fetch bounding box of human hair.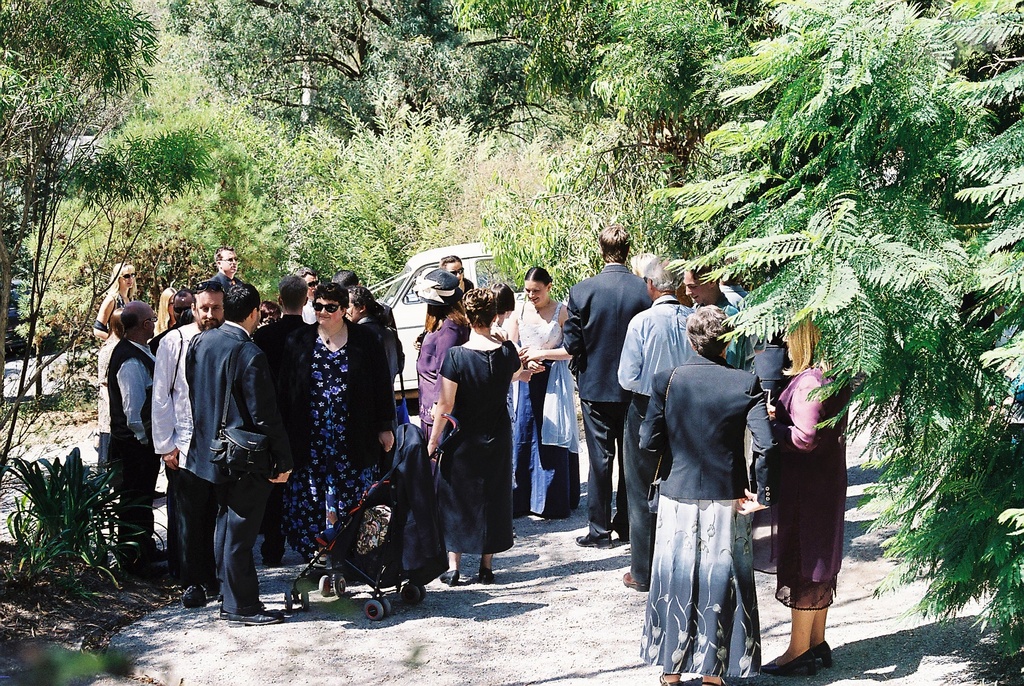
Bbox: 278, 276, 308, 313.
